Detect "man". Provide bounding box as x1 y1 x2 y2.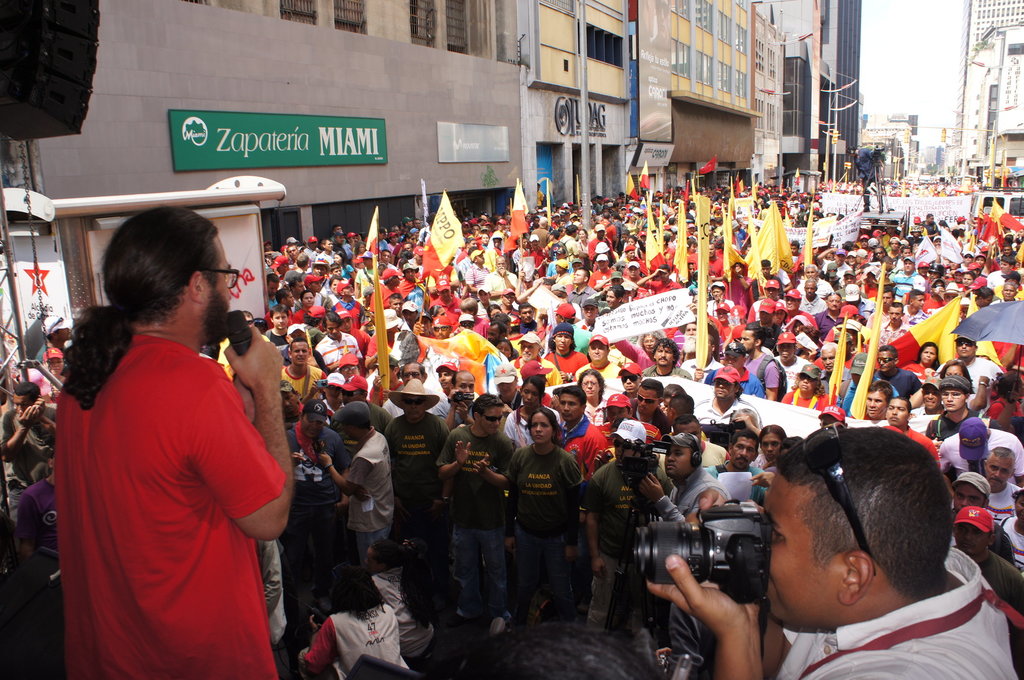
534 182 547 209.
